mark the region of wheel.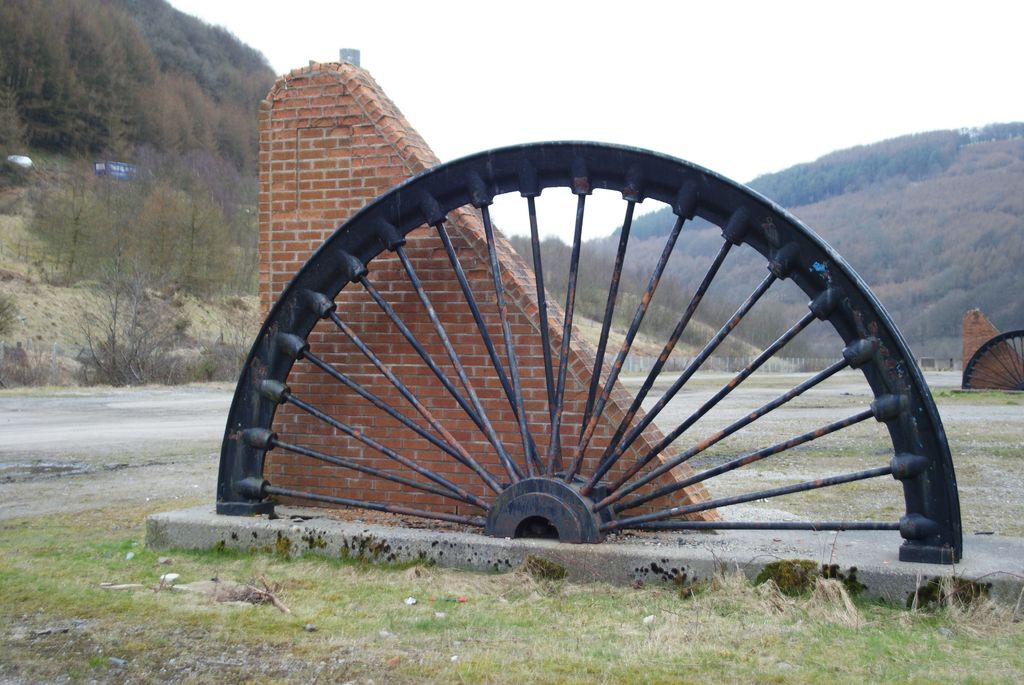
Region: rect(958, 333, 1023, 391).
